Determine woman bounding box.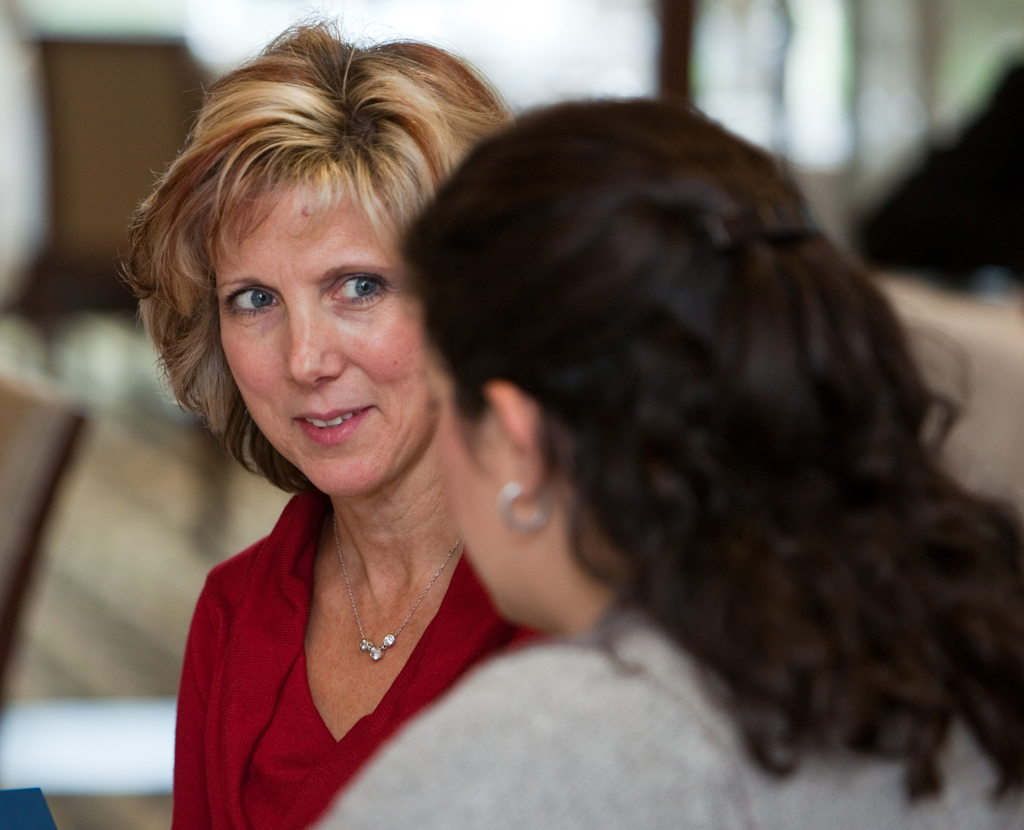
Determined: locate(308, 97, 1023, 829).
